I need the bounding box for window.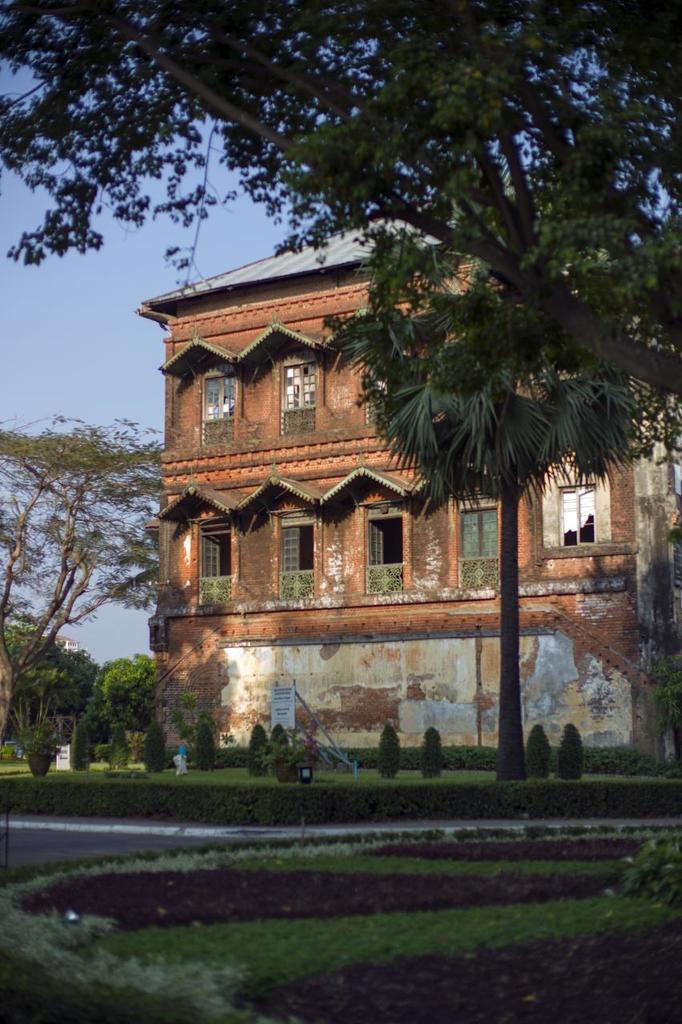
Here it is: bbox=(551, 474, 608, 553).
